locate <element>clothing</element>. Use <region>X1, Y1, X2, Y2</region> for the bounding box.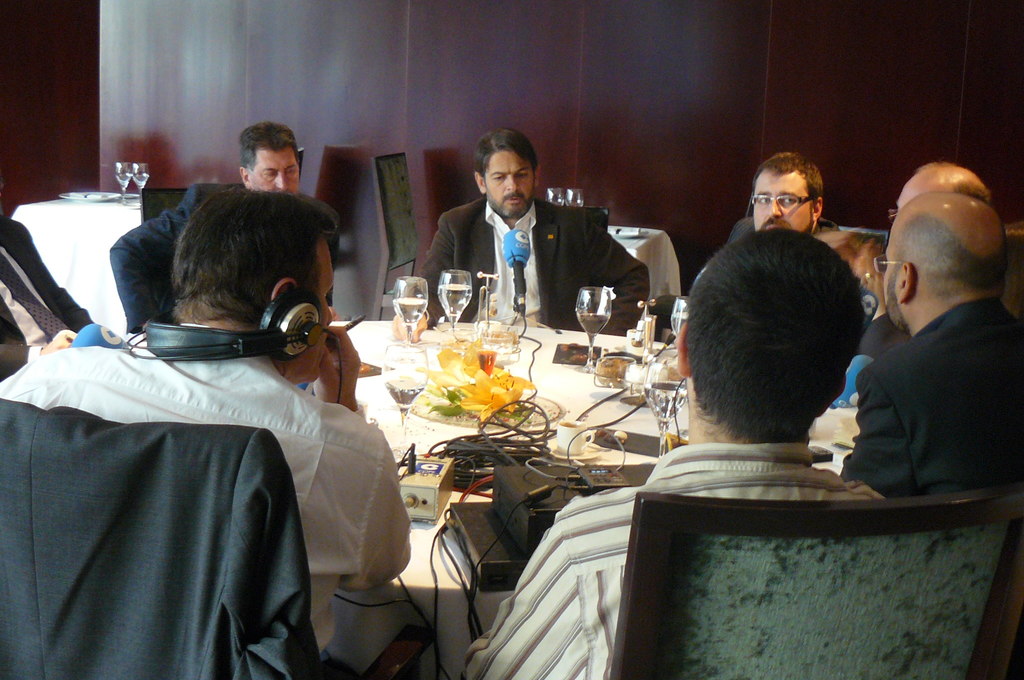
<region>469, 444, 881, 679</region>.
